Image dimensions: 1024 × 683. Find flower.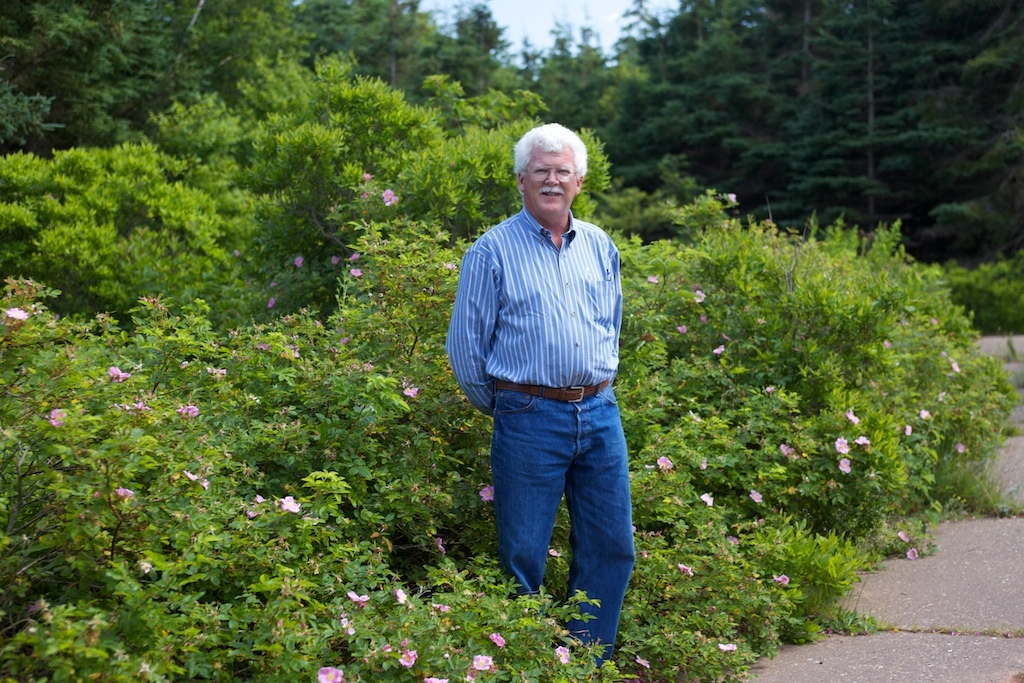
pyautogui.locateOnScreen(633, 655, 649, 669).
